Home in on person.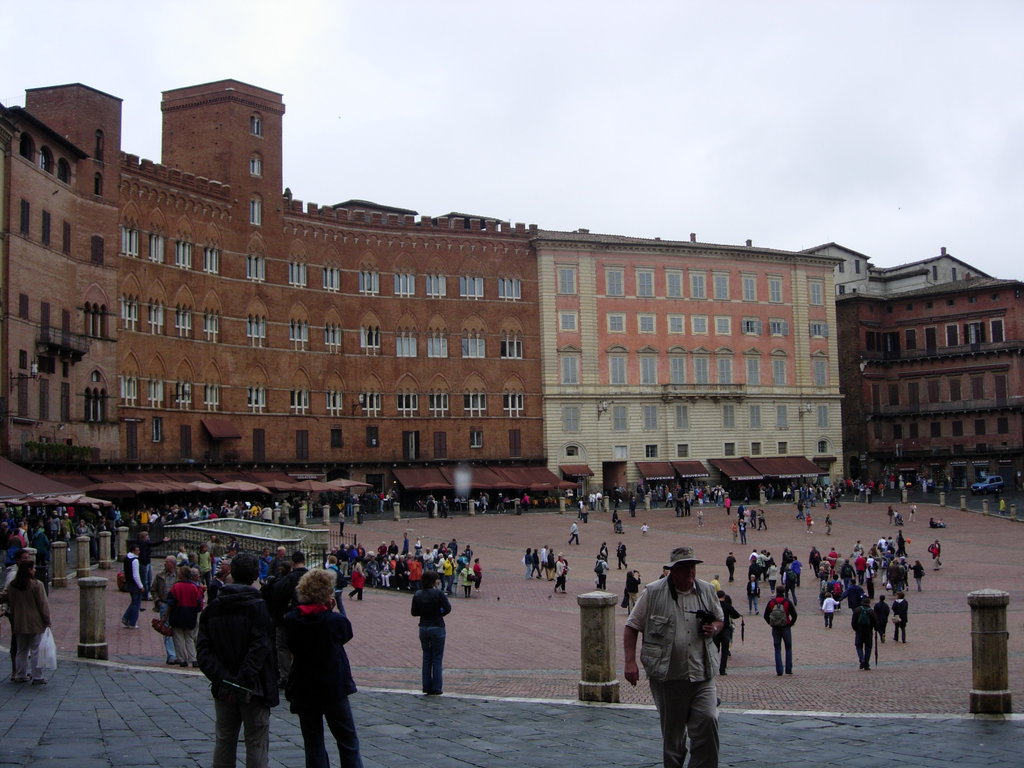
Homed in at bbox=(930, 539, 942, 570).
